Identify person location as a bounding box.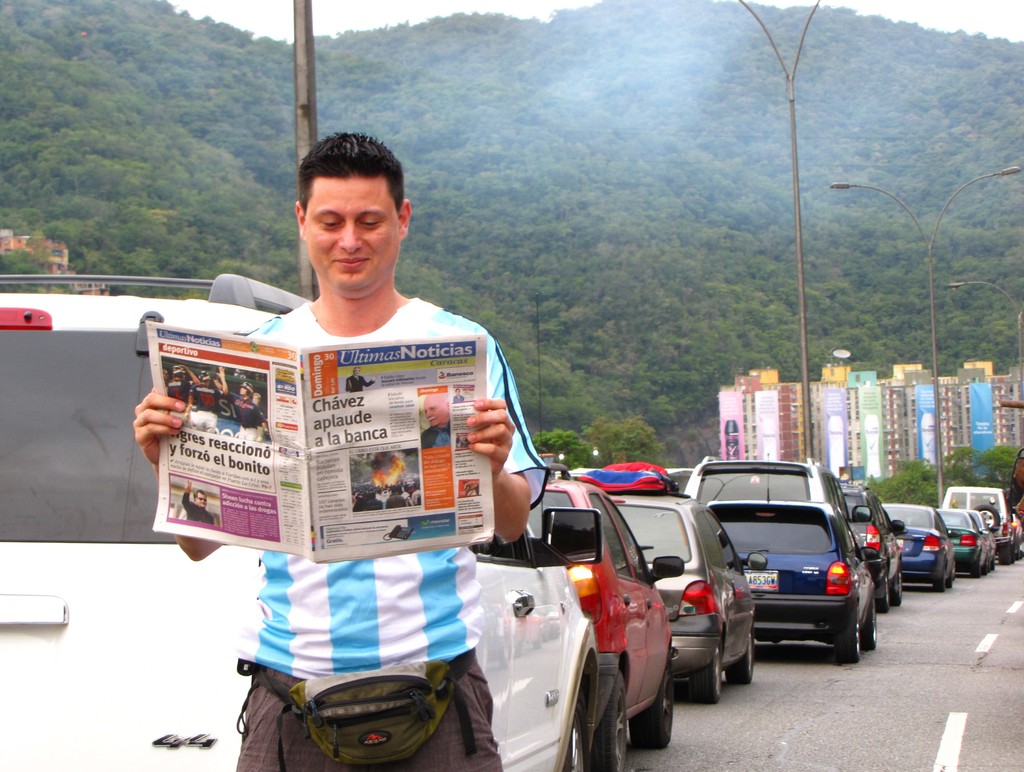
(184,181,595,695).
